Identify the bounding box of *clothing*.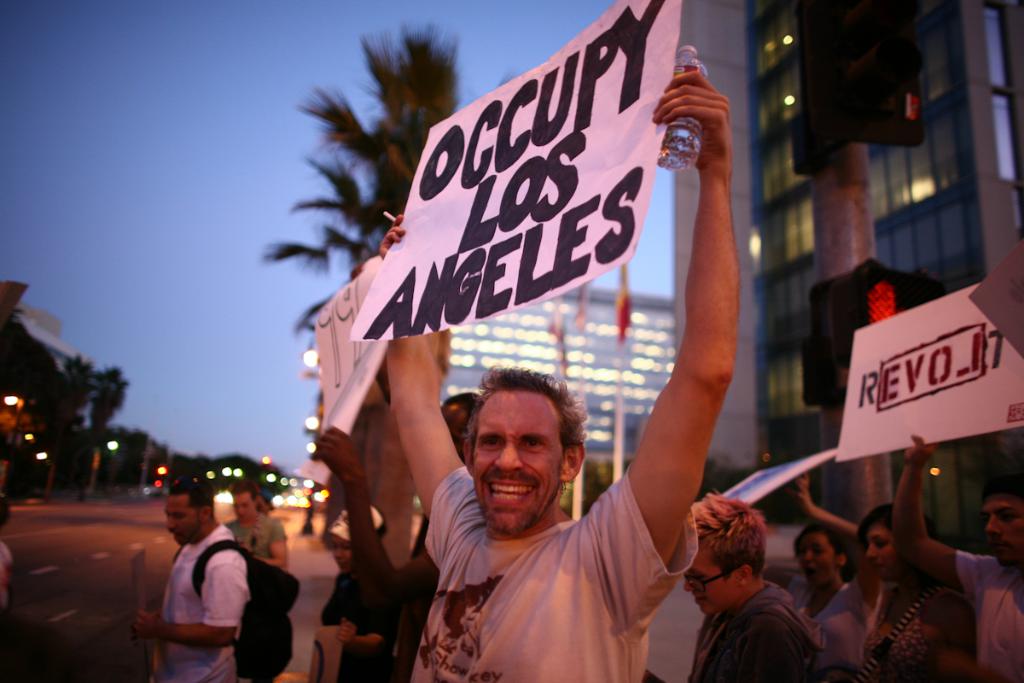
[x1=158, y1=509, x2=261, y2=682].
